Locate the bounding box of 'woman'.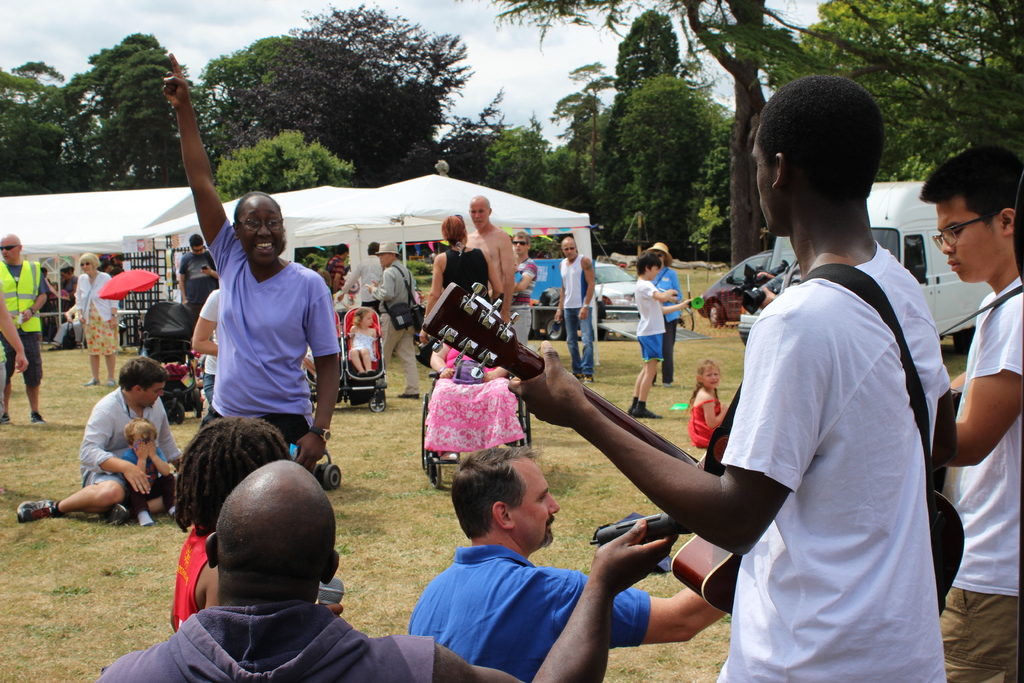
Bounding box: l=413, t=215, r=501, b=347.
